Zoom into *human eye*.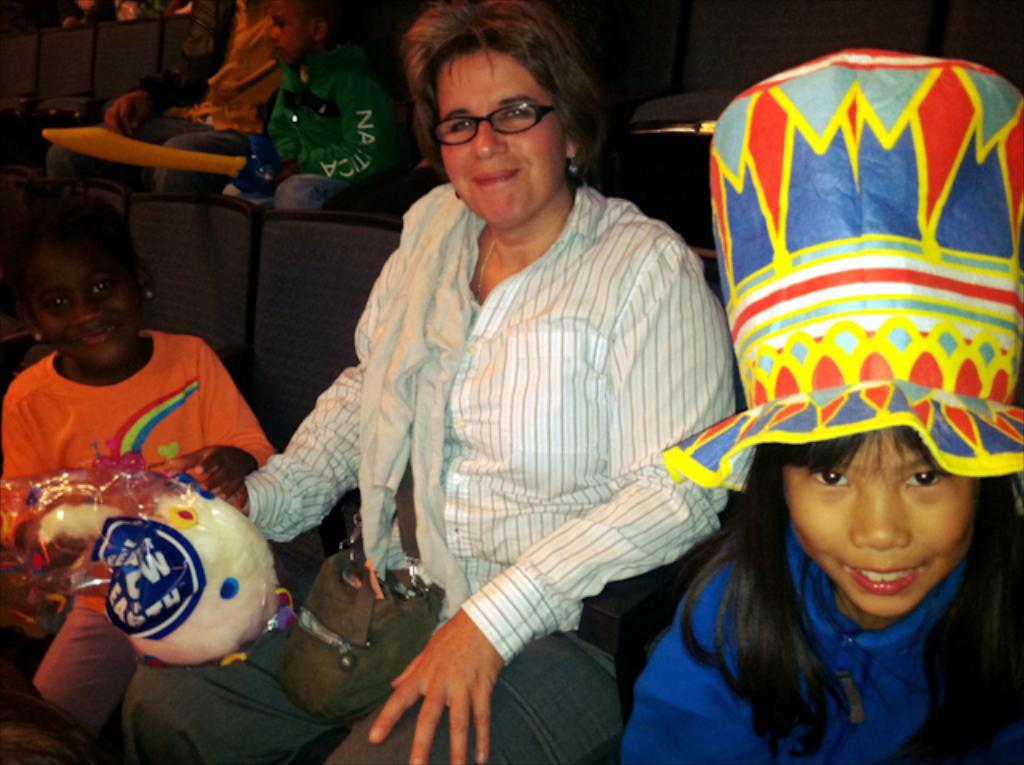
Zoom target: x1=48, y1=294, x2=70, y2=312.
